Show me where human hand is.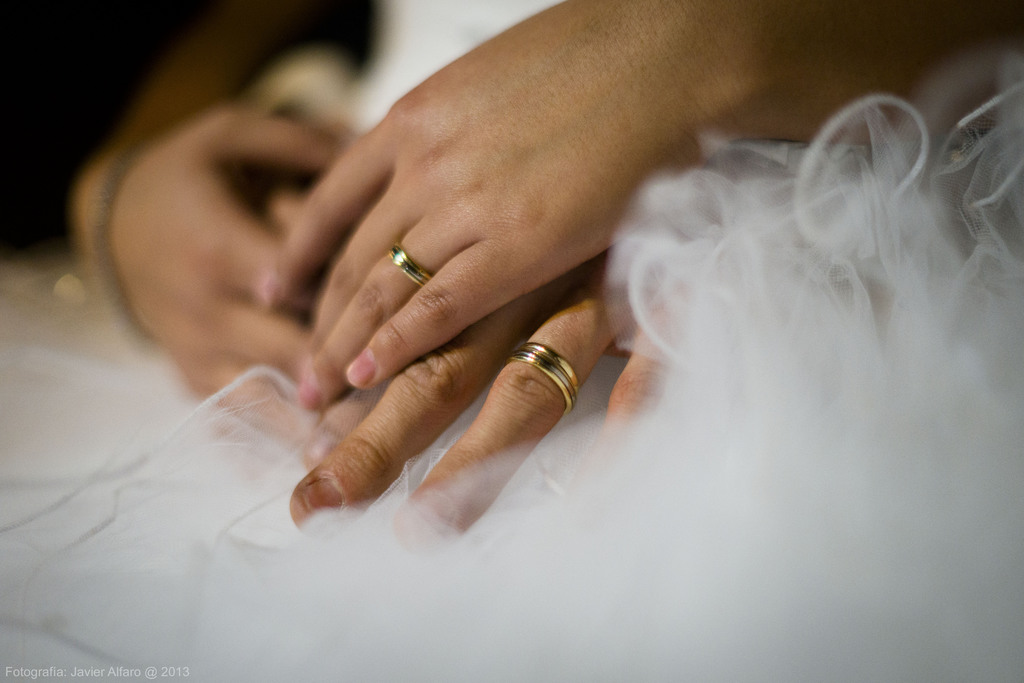
human hand is at BBox(282, 244, 687, 554).
